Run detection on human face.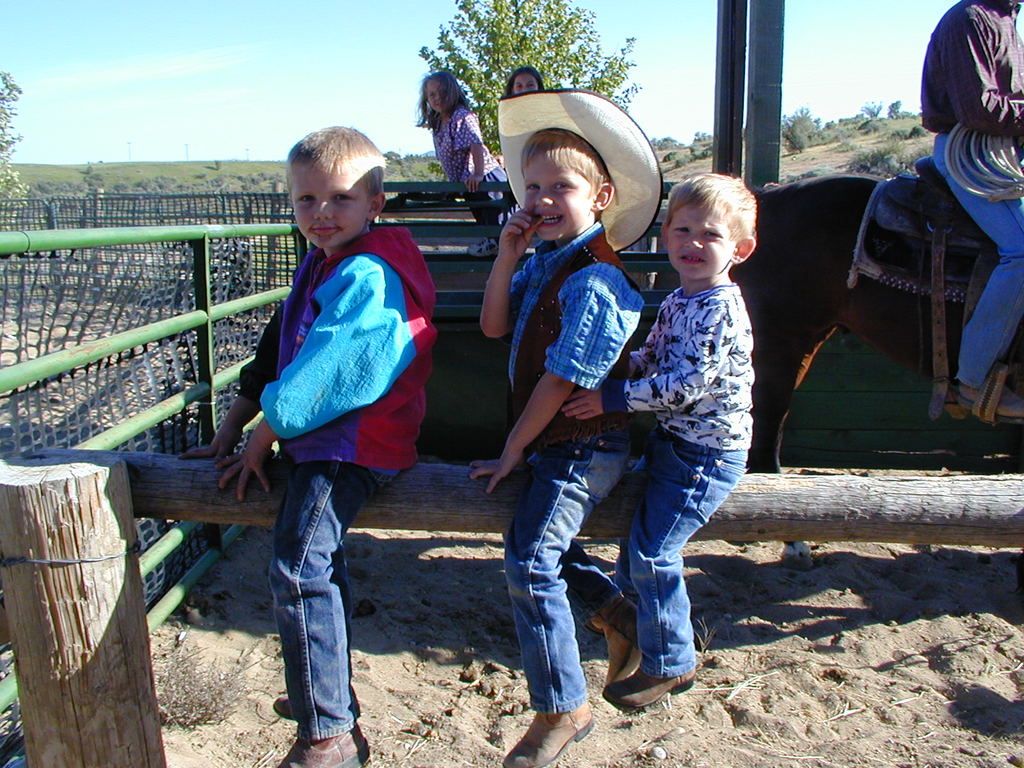
Result: {"x1": 525, "y1": 150, "x2": 593, "y2": 244}.
